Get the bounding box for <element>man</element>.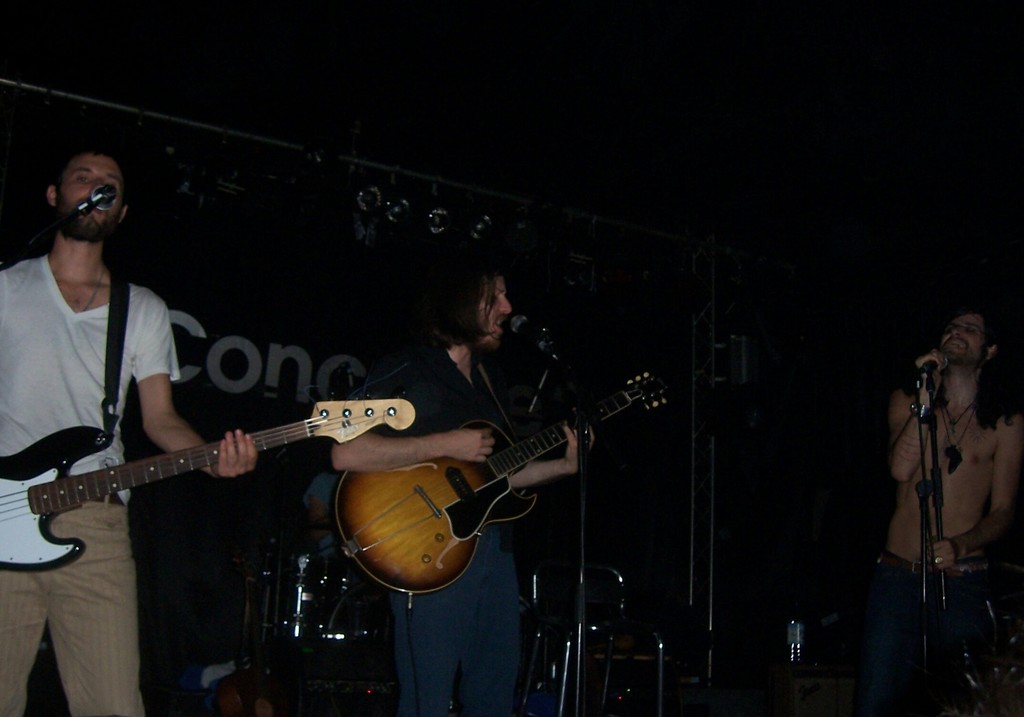
left=861, top=269, right=1020, bottom=695.
